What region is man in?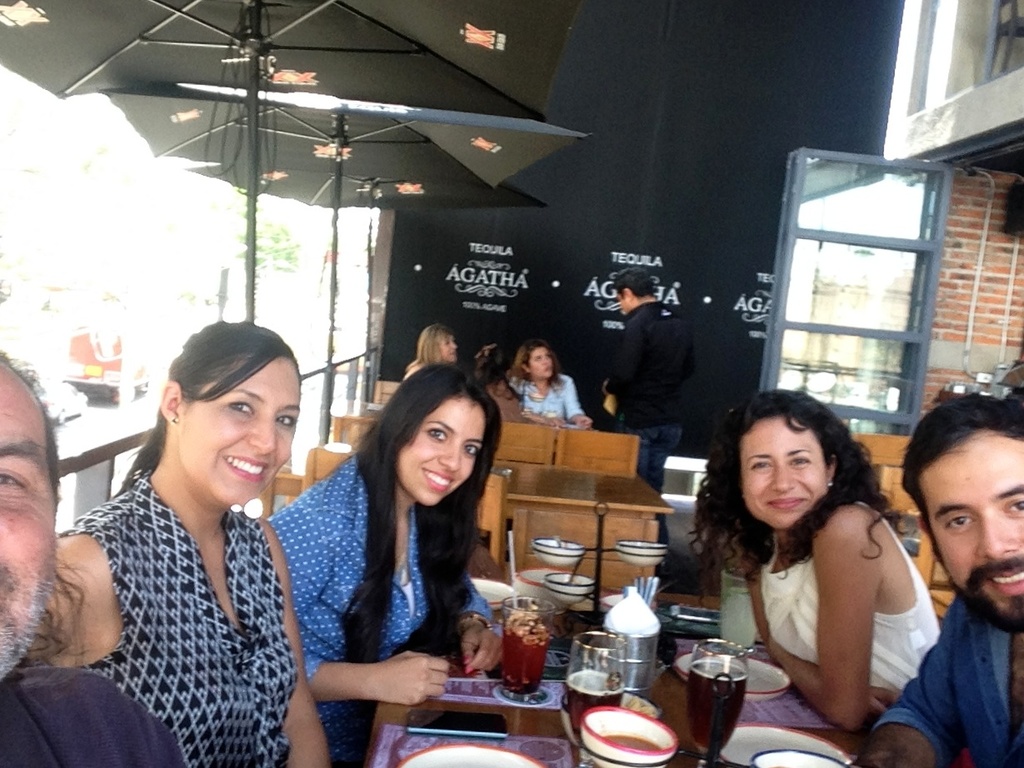
left=869, top=415, right=1023, bottom=743.
